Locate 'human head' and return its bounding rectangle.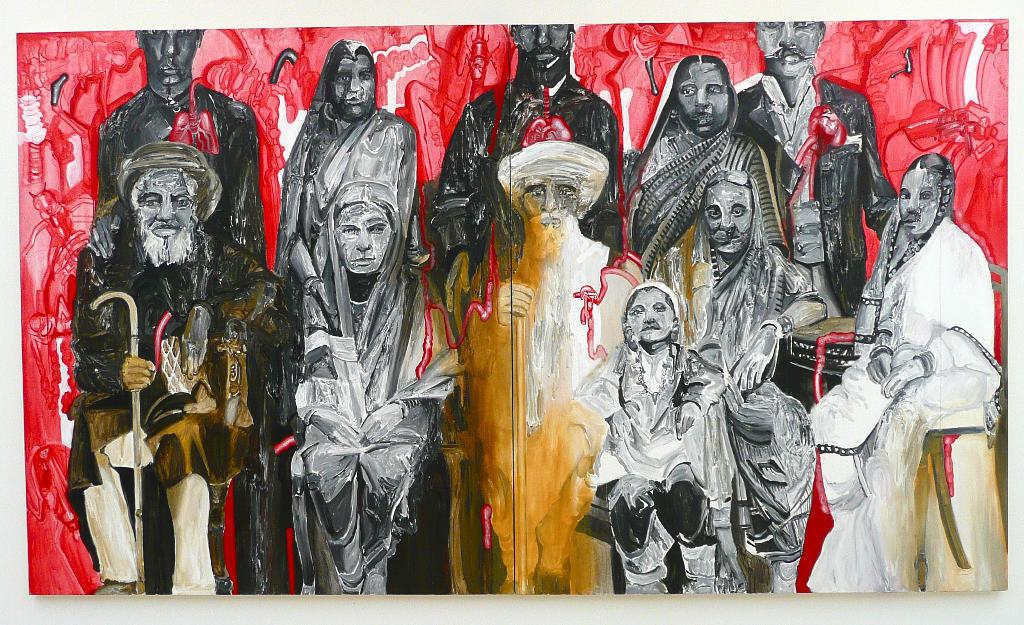
region(324, 39, 376, 122).
